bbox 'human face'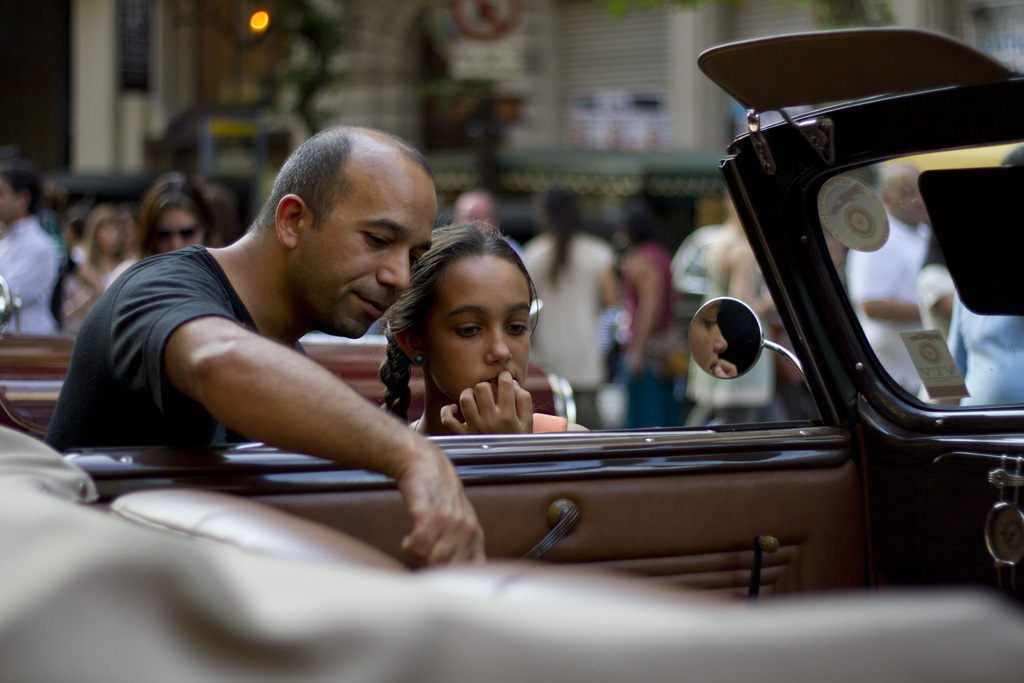
(x1=426, y1=256, x2=532, y2=400)
